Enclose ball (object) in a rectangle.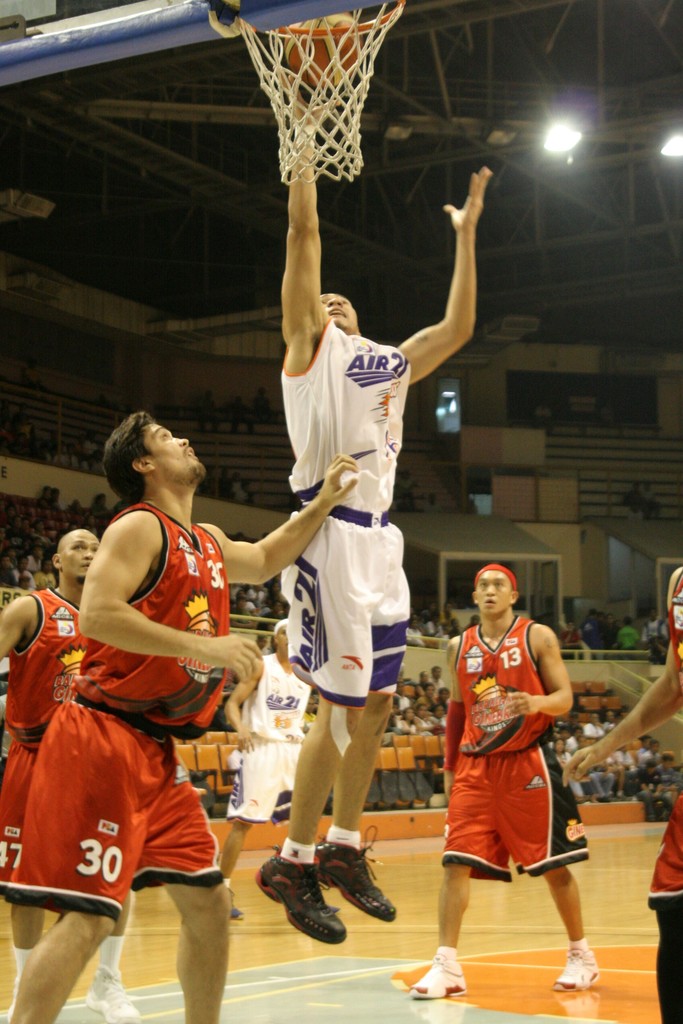
279,6,358,85.
